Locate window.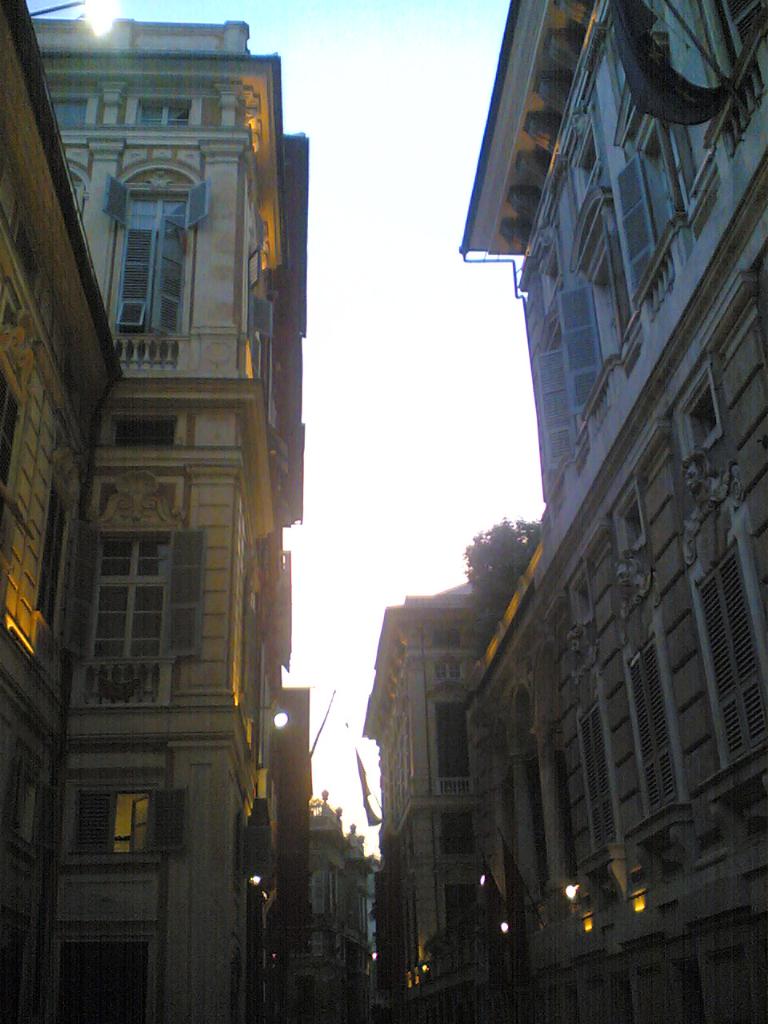
Bounding box: 436:704:471:778.
